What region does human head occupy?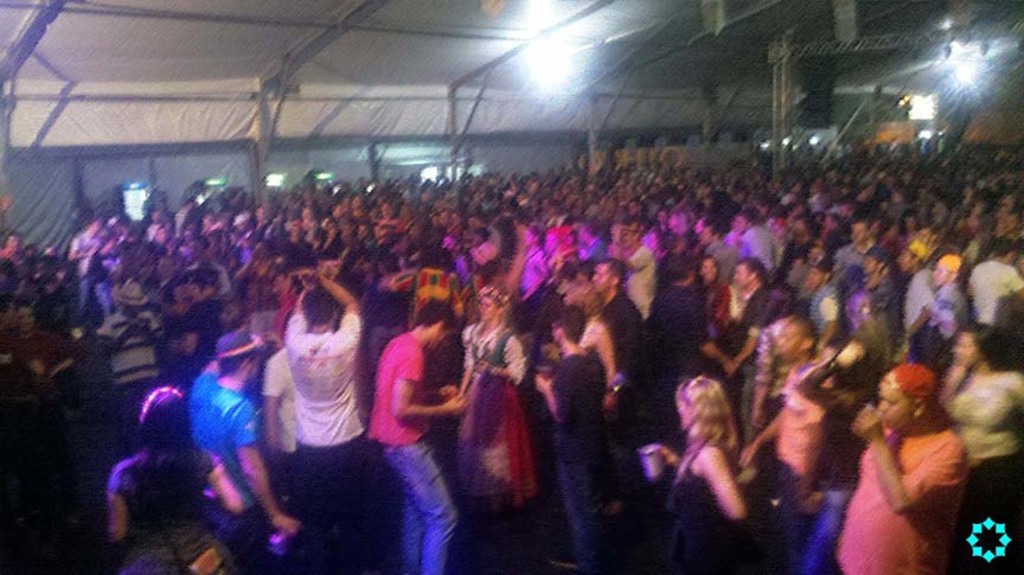
crop(140, 385, 193, 442).
